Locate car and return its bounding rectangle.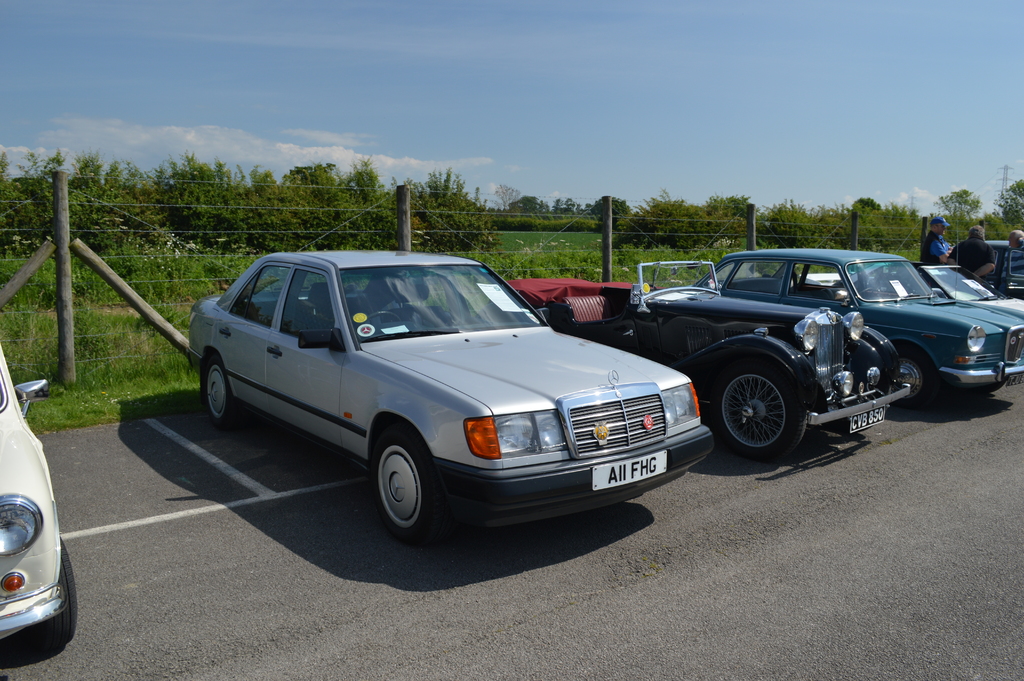
bbox=[475, 261, 911, 463].
